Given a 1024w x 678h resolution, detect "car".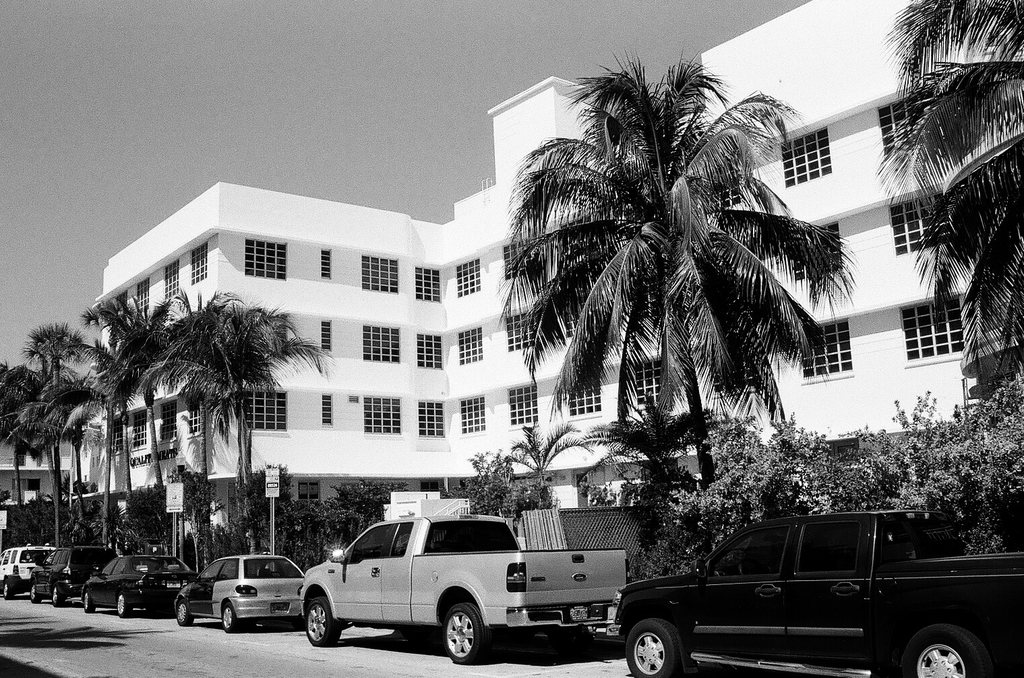
BBox(175, 548, 323, 629).
